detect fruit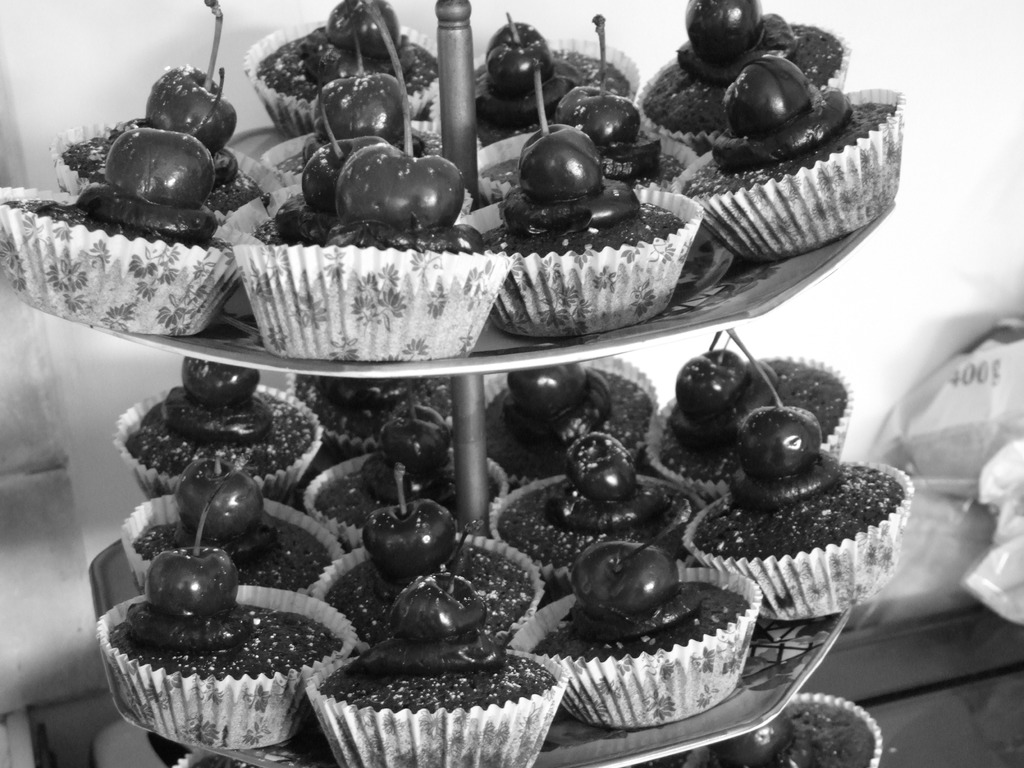
(x1=676, y1=346, x2=750, y2=421)
